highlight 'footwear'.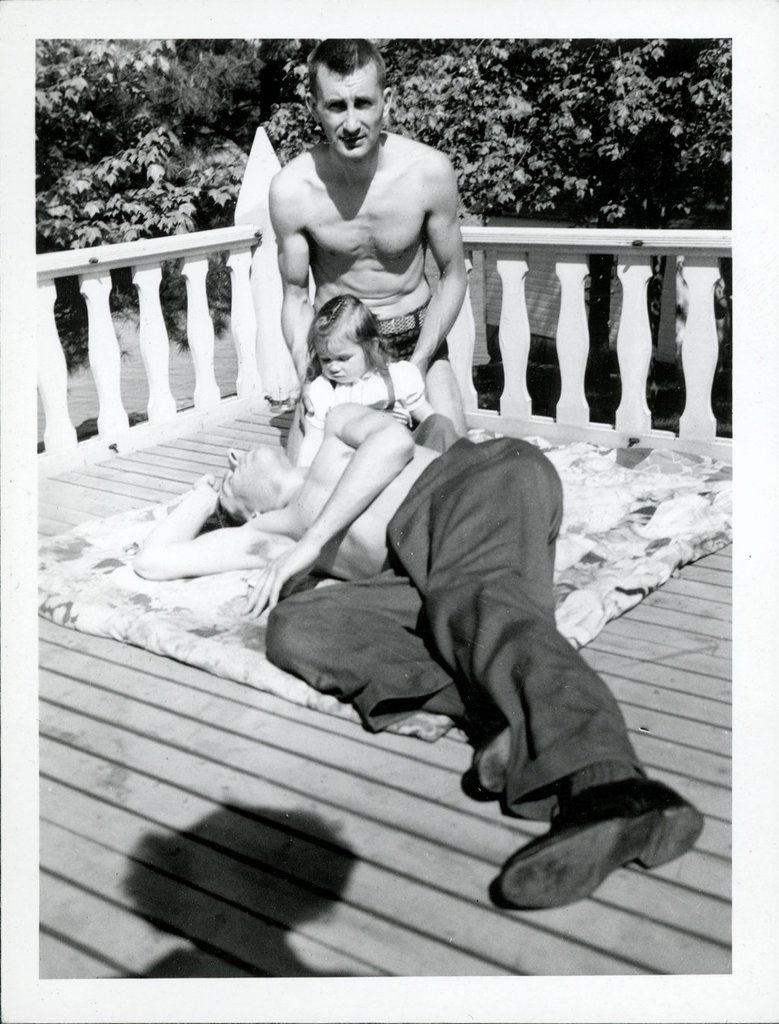
Highlighted region: 473/722/519/801.
